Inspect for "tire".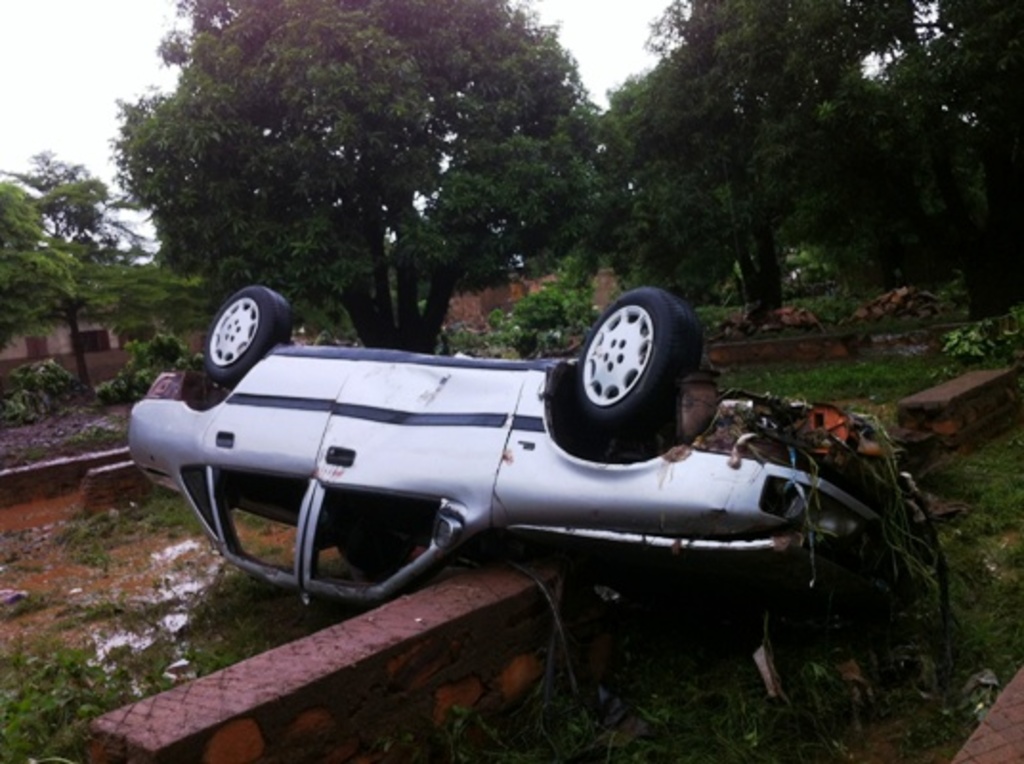
Inspection: region(571, 279, 703, 428).
